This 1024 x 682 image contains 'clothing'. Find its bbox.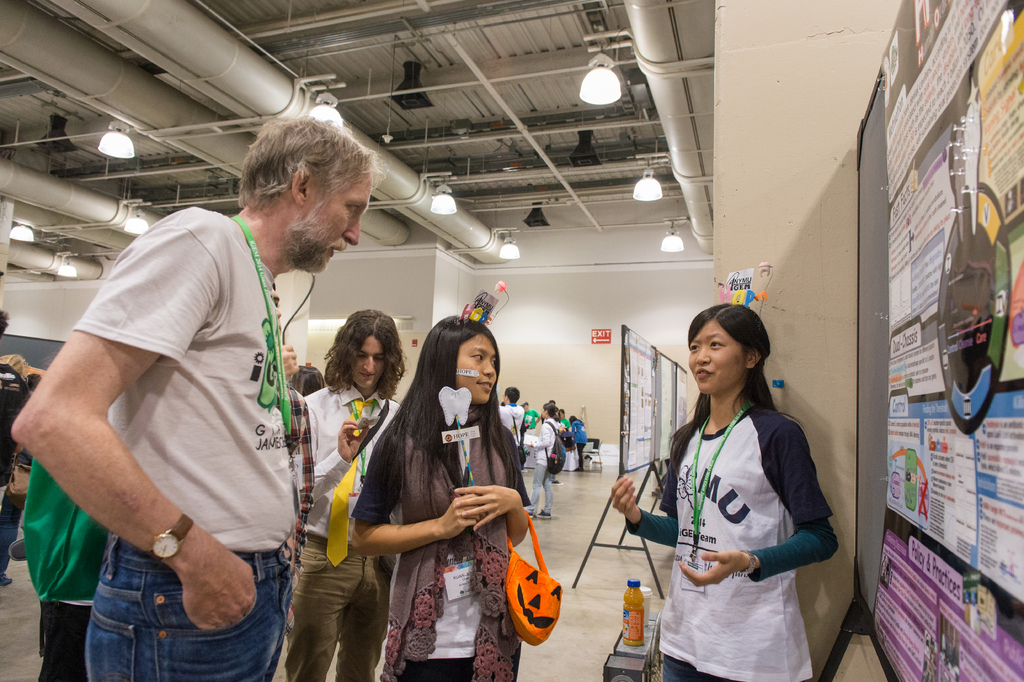
<region>83, 531, 298, 681</region>.
